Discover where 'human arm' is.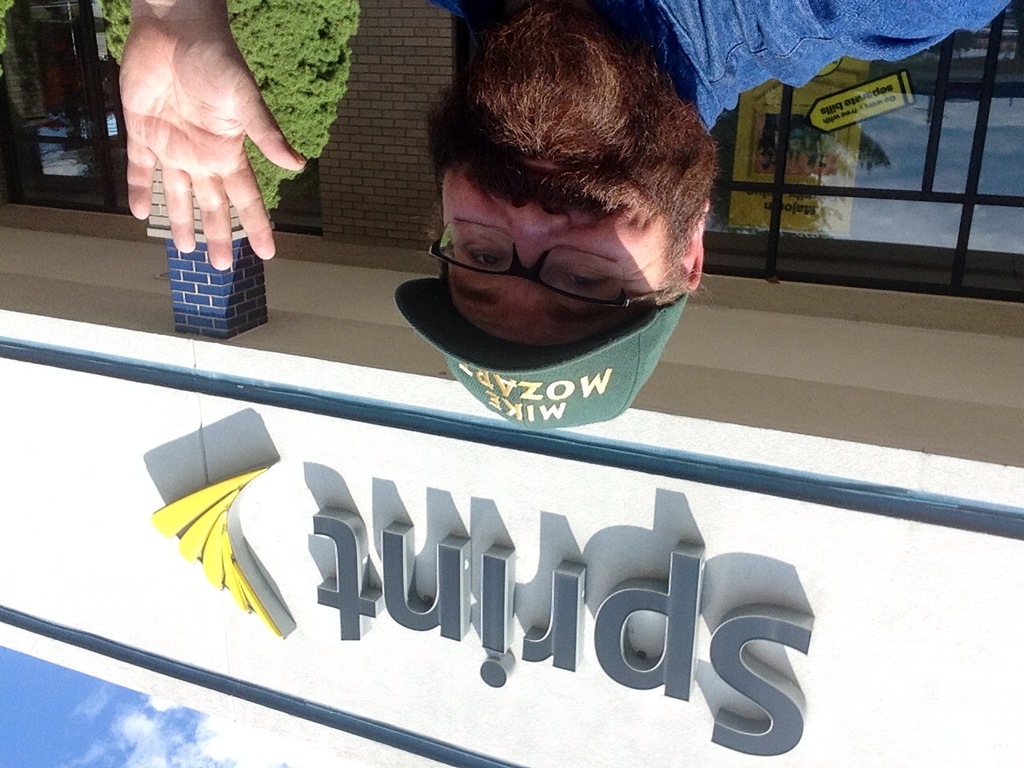
Discovered at select_region(830, 0, 1022, 57).
